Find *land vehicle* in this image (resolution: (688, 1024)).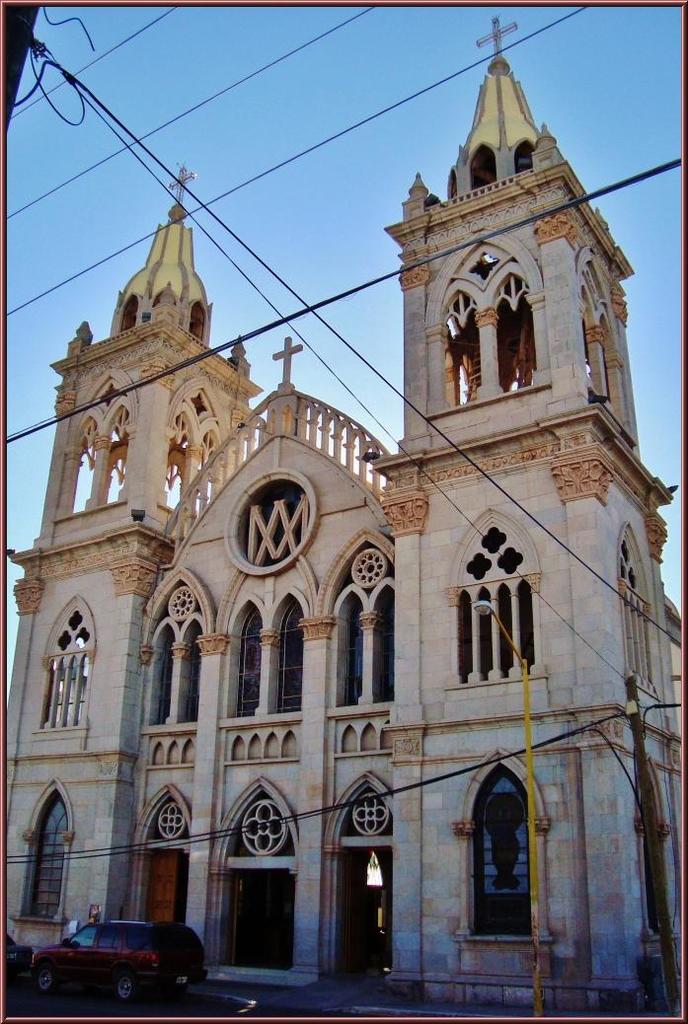
Rect(5, 934, 30, 974).
